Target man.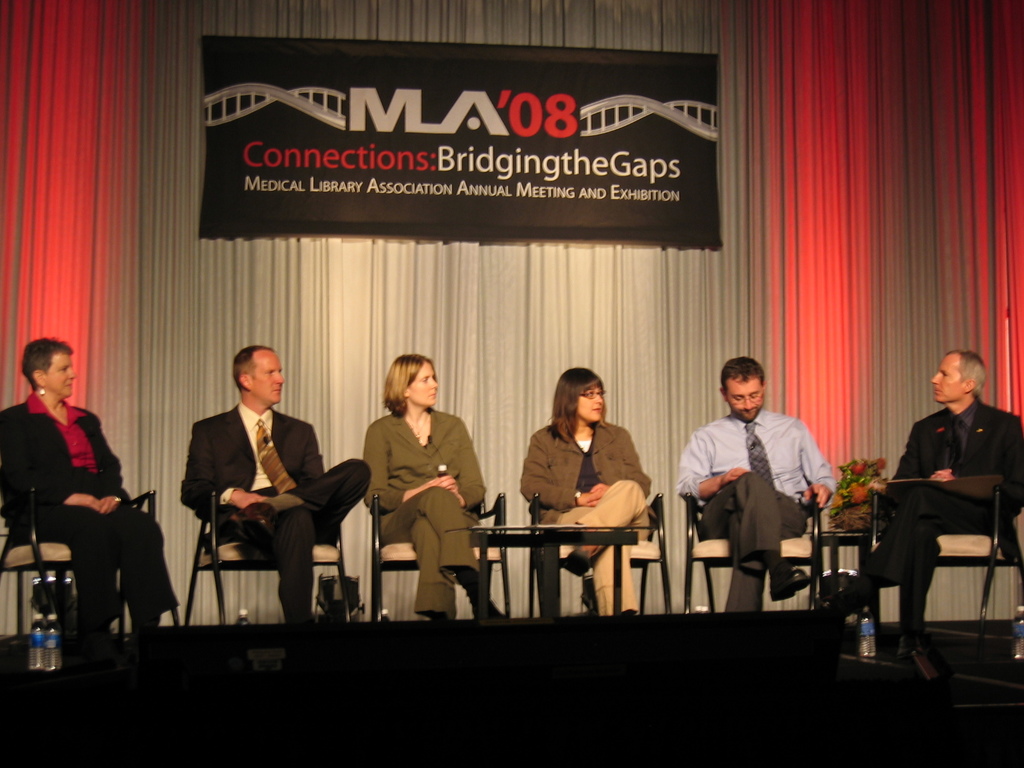
Target region: crop(676, 355, 836, 613).
